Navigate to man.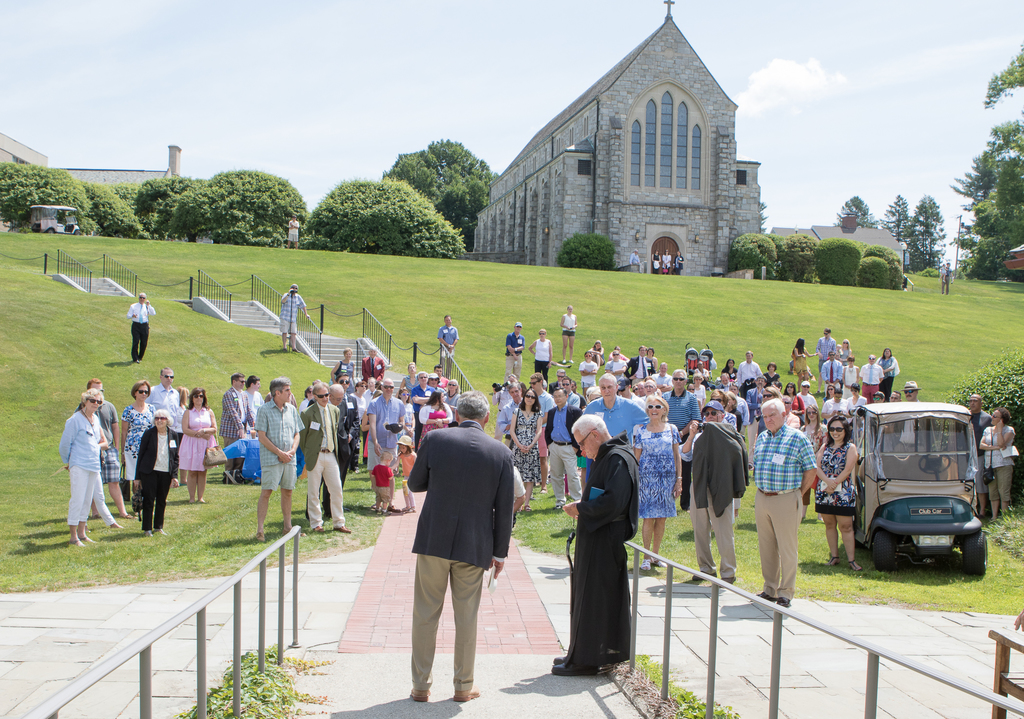
Navigation target: l=219, t=369, r=250, b=483.
